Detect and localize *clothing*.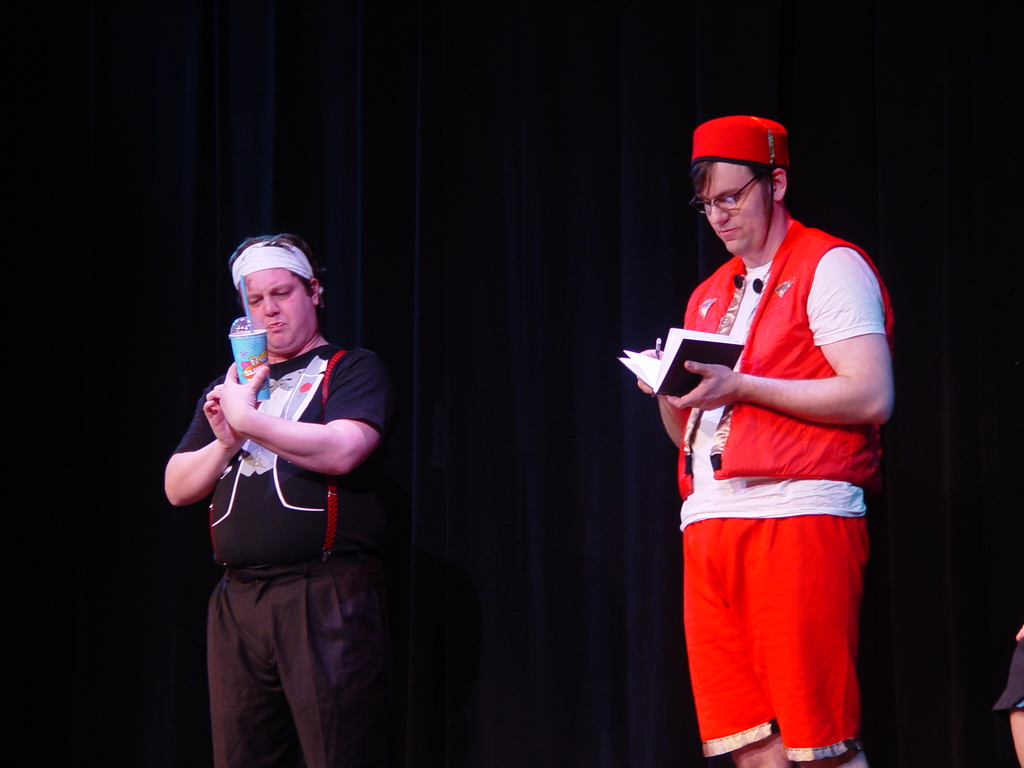
Localized at 181, 342, 397, 767.
